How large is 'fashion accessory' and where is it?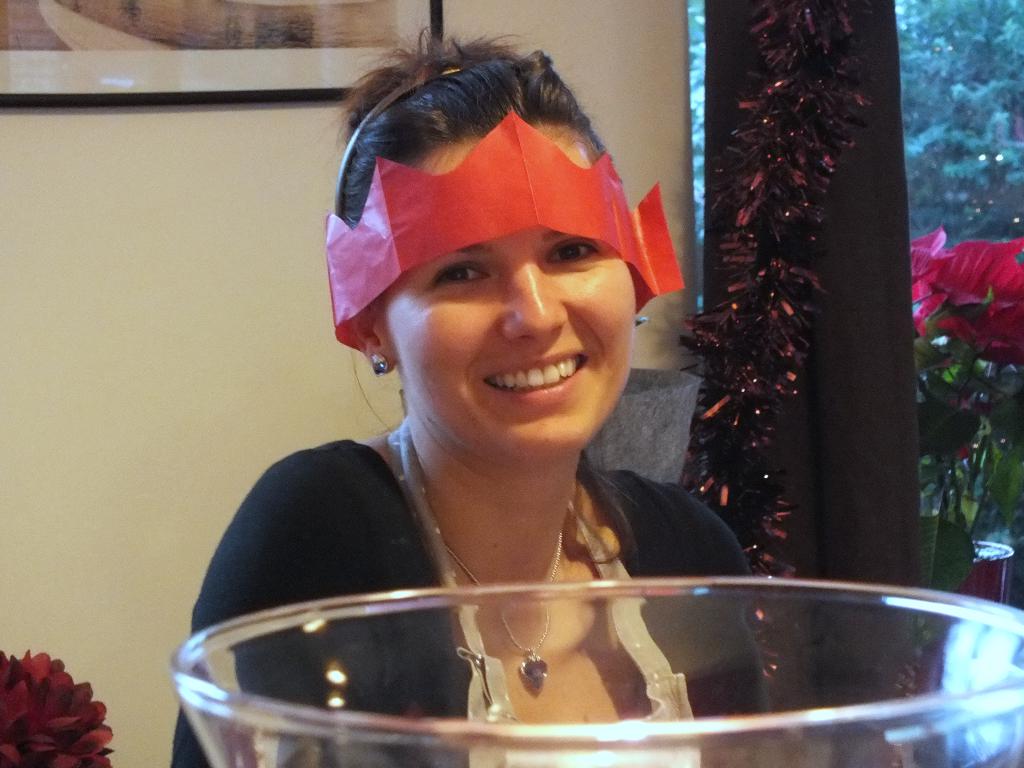
Bounding box: (332, 59, 476, 220).
